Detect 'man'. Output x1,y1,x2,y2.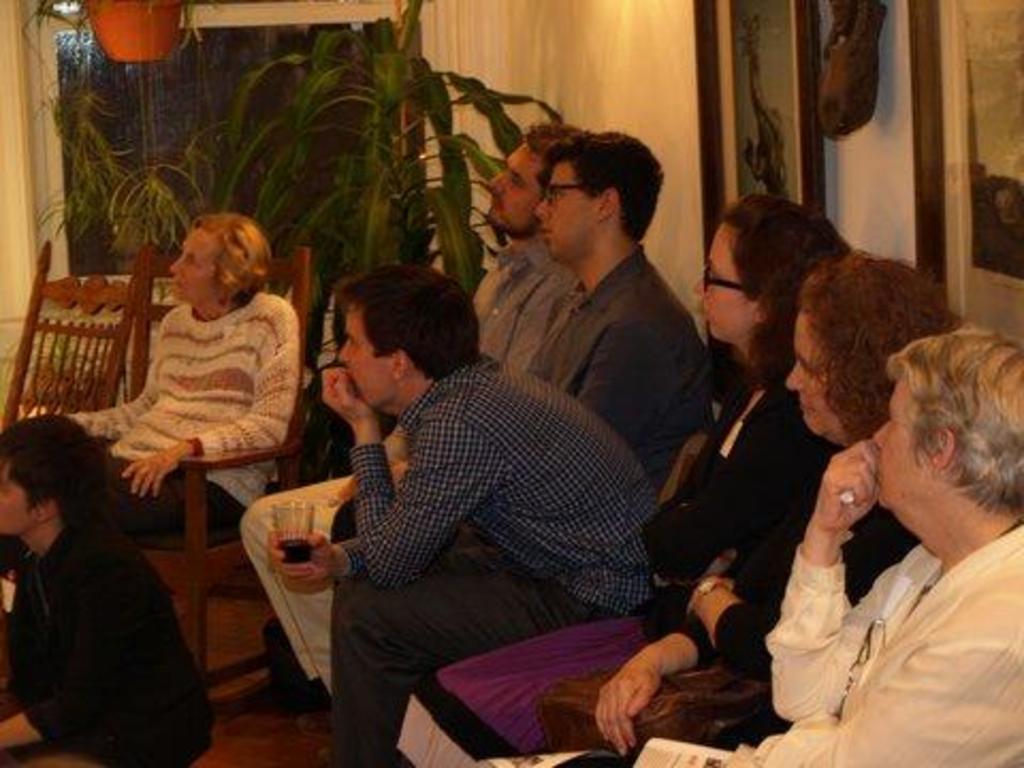
305,126,717,766.
